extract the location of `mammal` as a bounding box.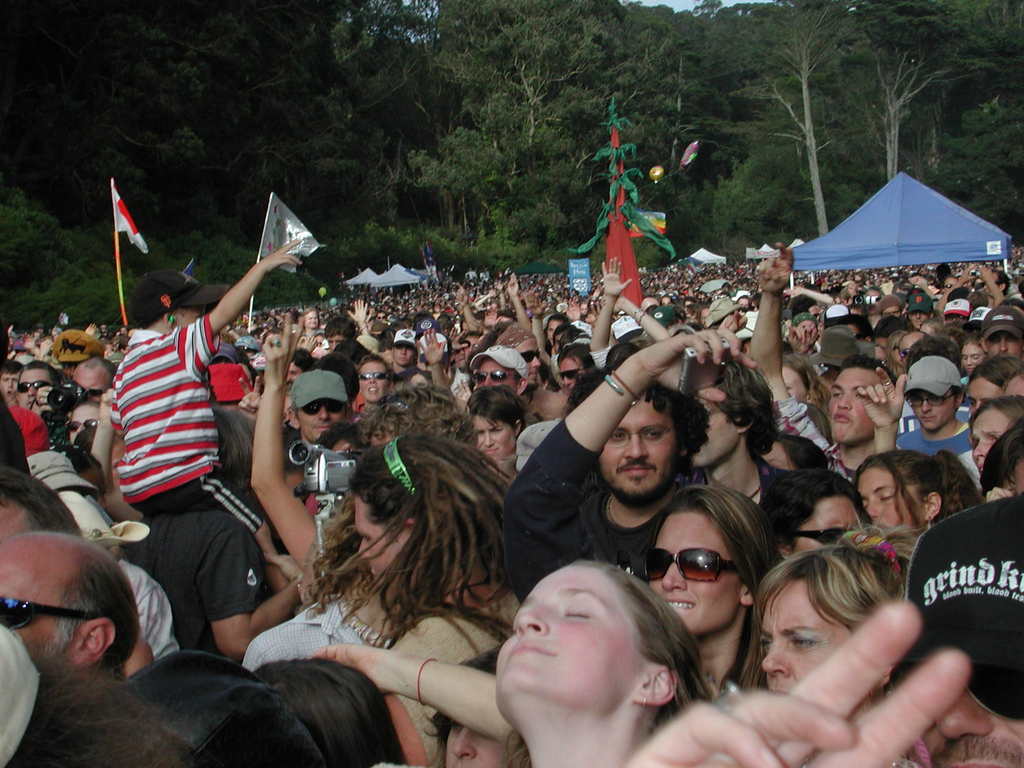
bbox=(459, 545, 745, 763).
